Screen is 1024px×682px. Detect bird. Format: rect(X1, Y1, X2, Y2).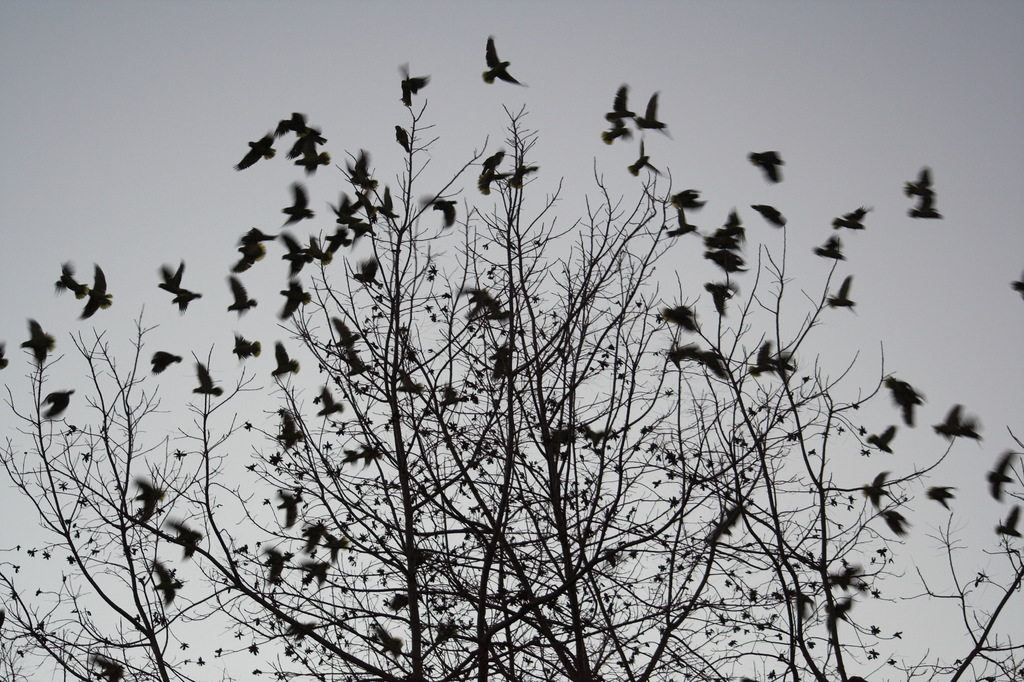
rect(355, 258, 386, 293).
